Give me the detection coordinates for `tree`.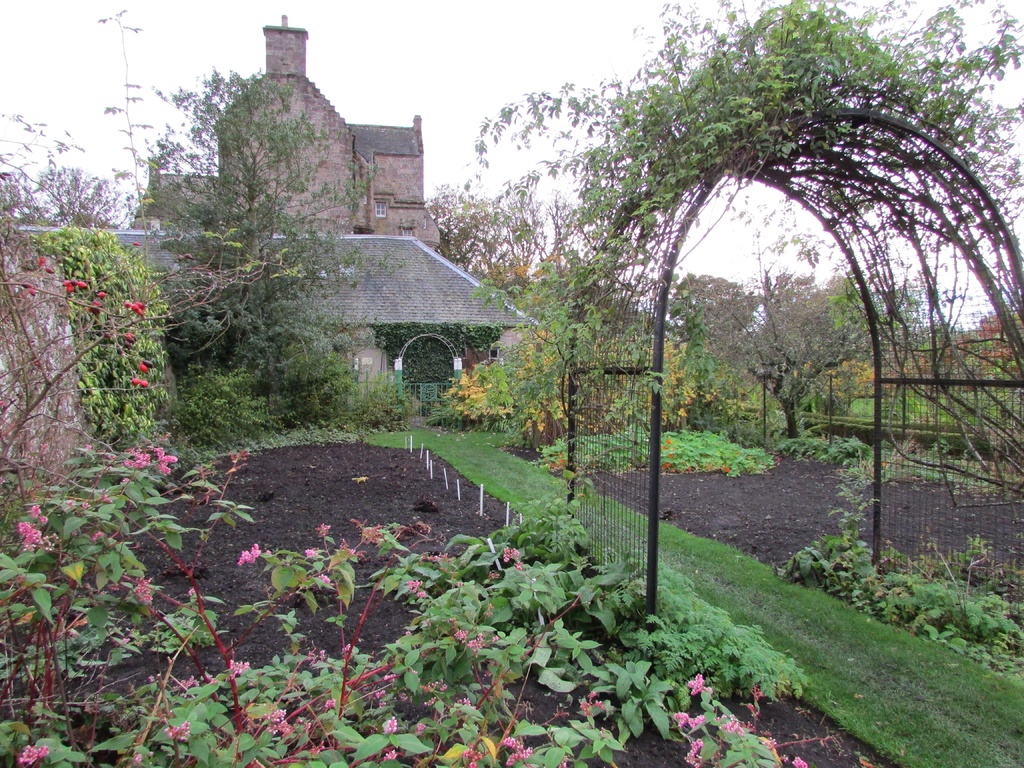
830/273/980/423.
